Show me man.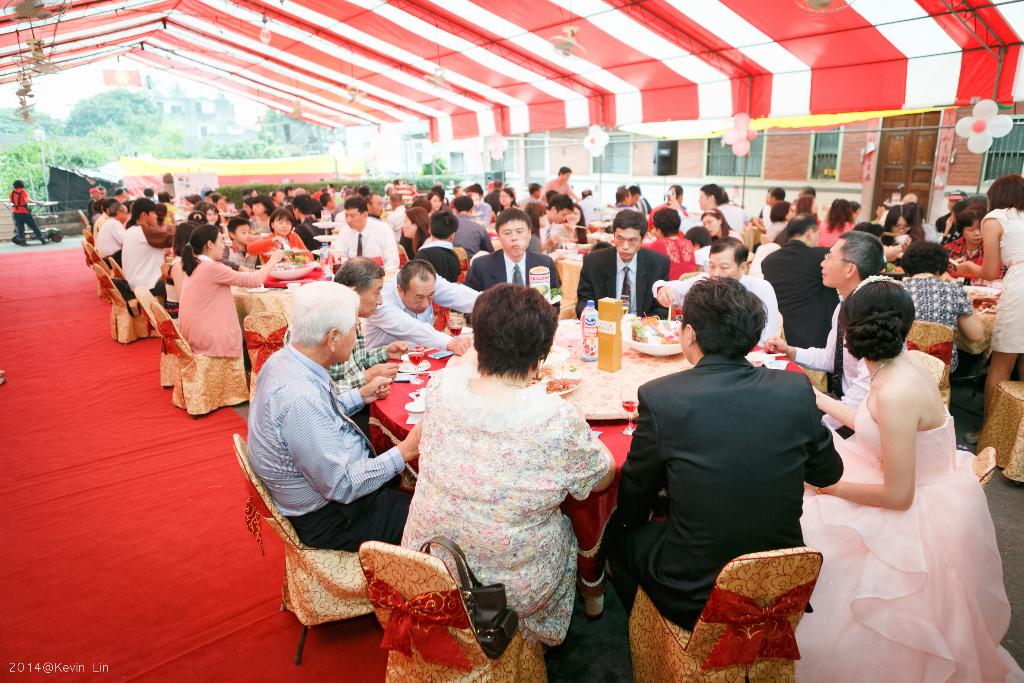
man is here: [362,255,482,350].
